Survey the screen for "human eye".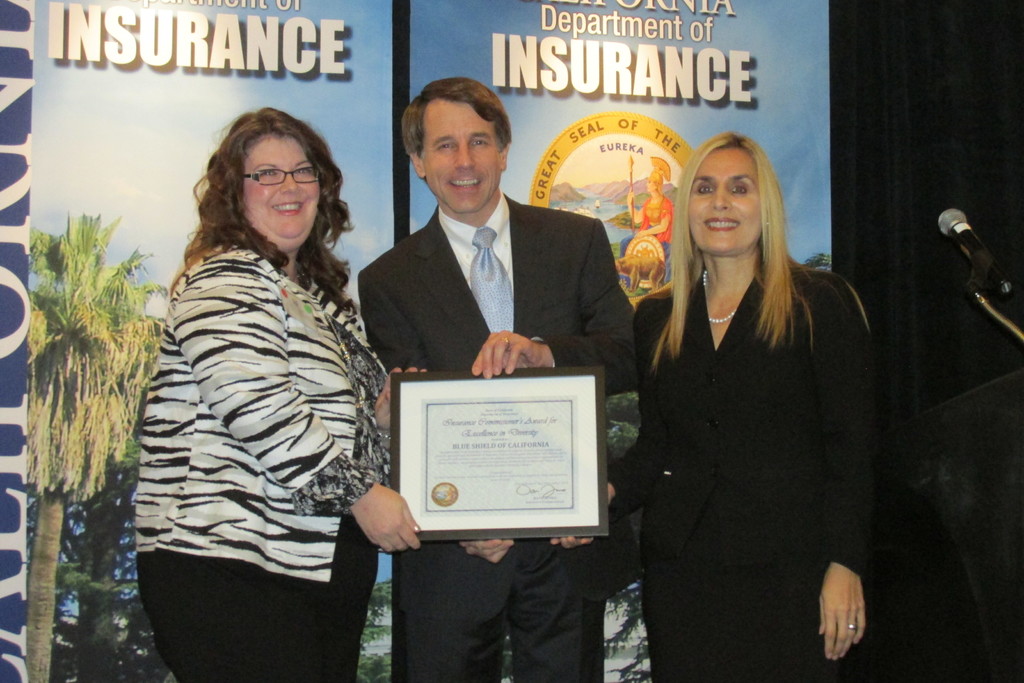
Survey found: <region>468, 137, 490, 149</region>.
